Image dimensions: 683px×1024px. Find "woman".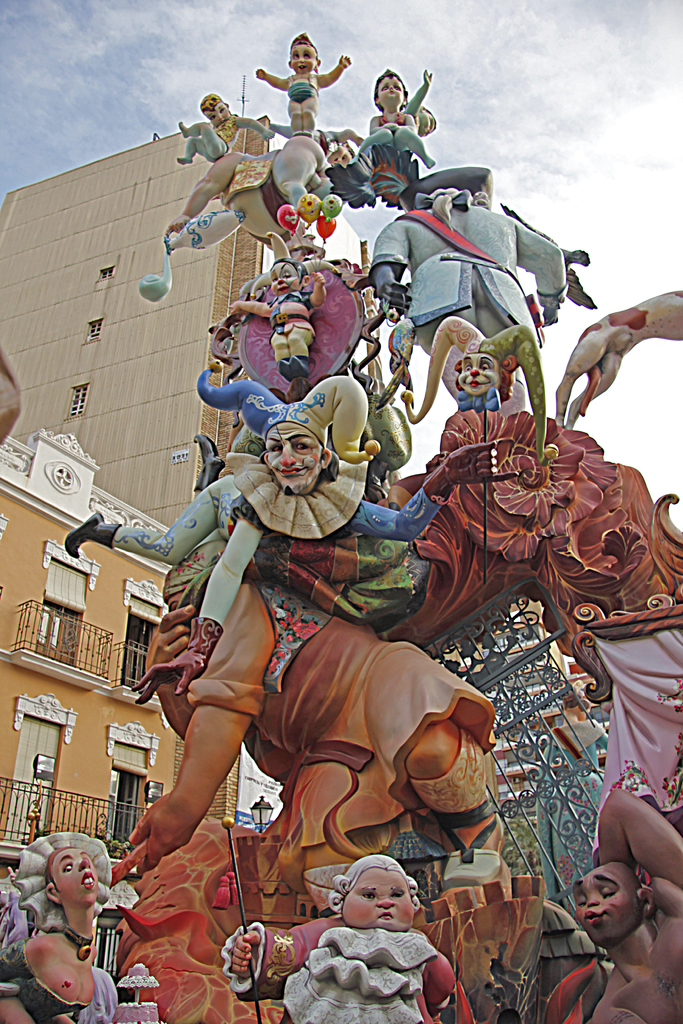
[0, 829, 117, 1023].
